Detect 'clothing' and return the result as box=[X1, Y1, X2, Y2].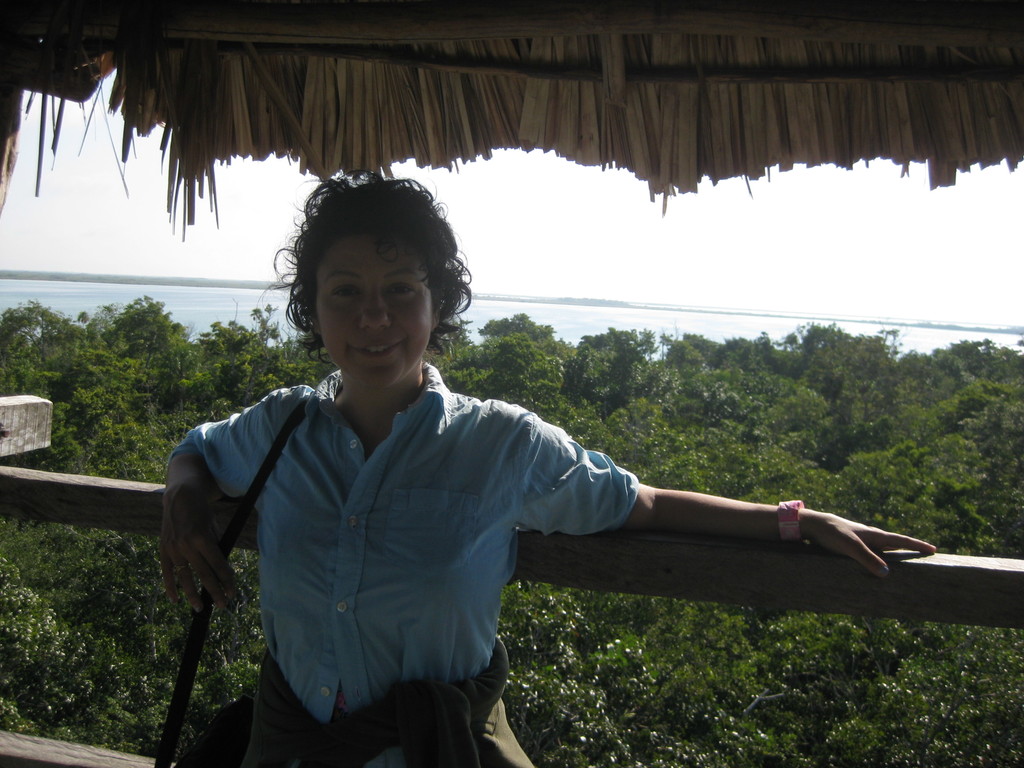
box=[163, 363, 639, 767].
